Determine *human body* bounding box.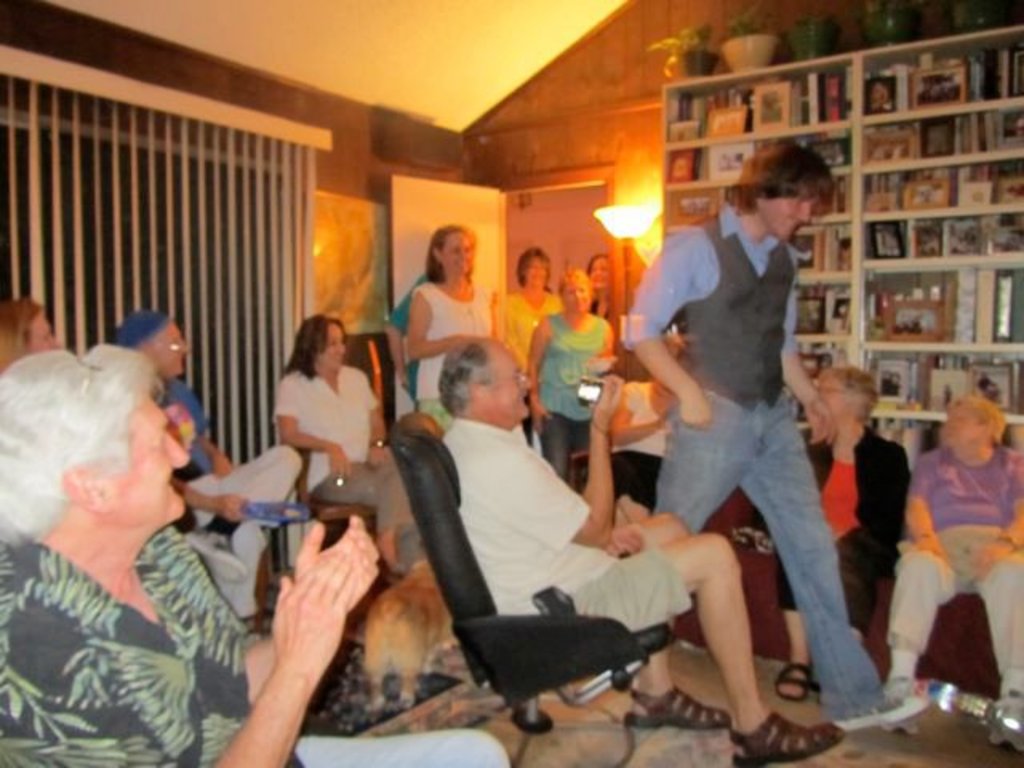
Determined: l=395, t=229, r=520, b=421.
